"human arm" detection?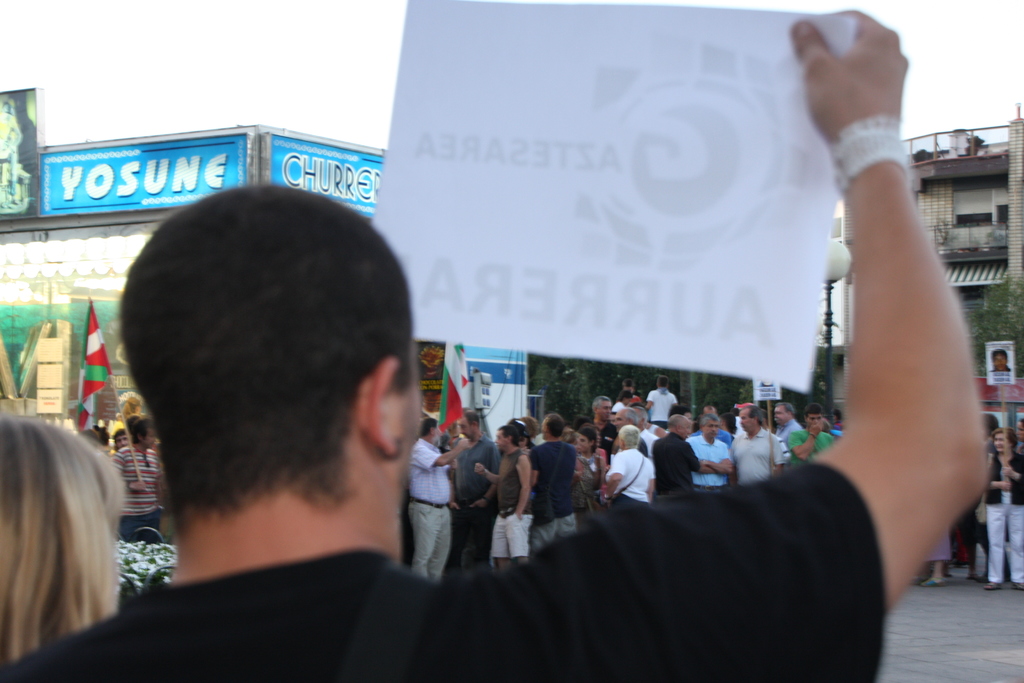
106:447:146:493
